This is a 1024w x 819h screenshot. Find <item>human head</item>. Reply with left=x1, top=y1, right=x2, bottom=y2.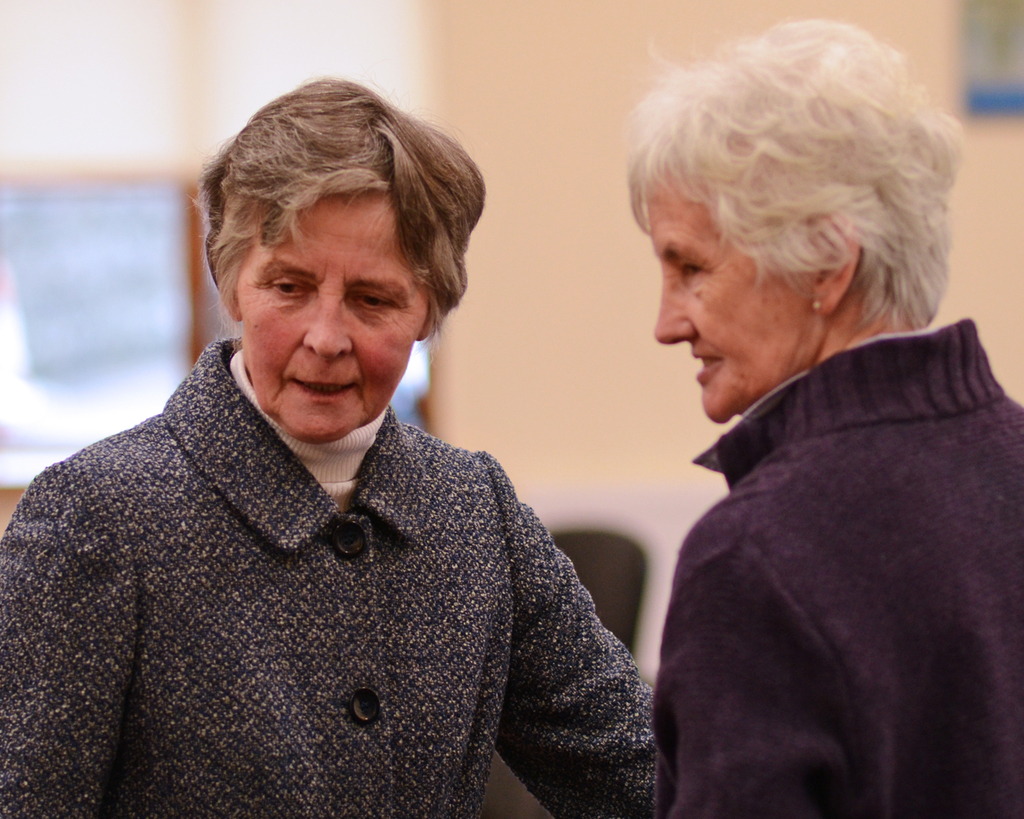
left=201, top=74, right=489, bottom=445.
